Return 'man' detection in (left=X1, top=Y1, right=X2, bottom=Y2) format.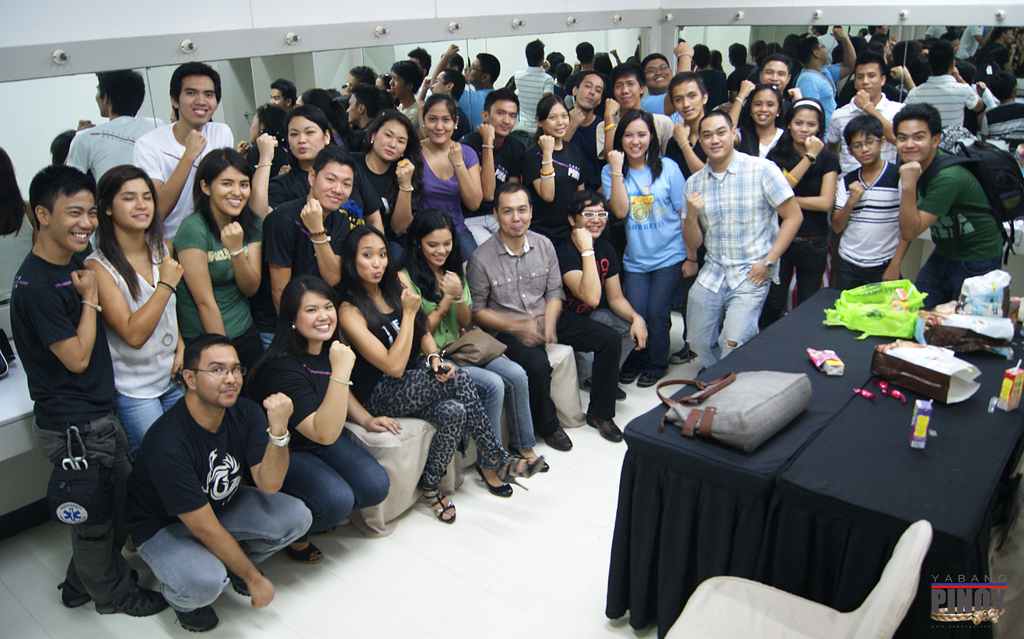
(left=7, top=165, right=170, bottom=617).
